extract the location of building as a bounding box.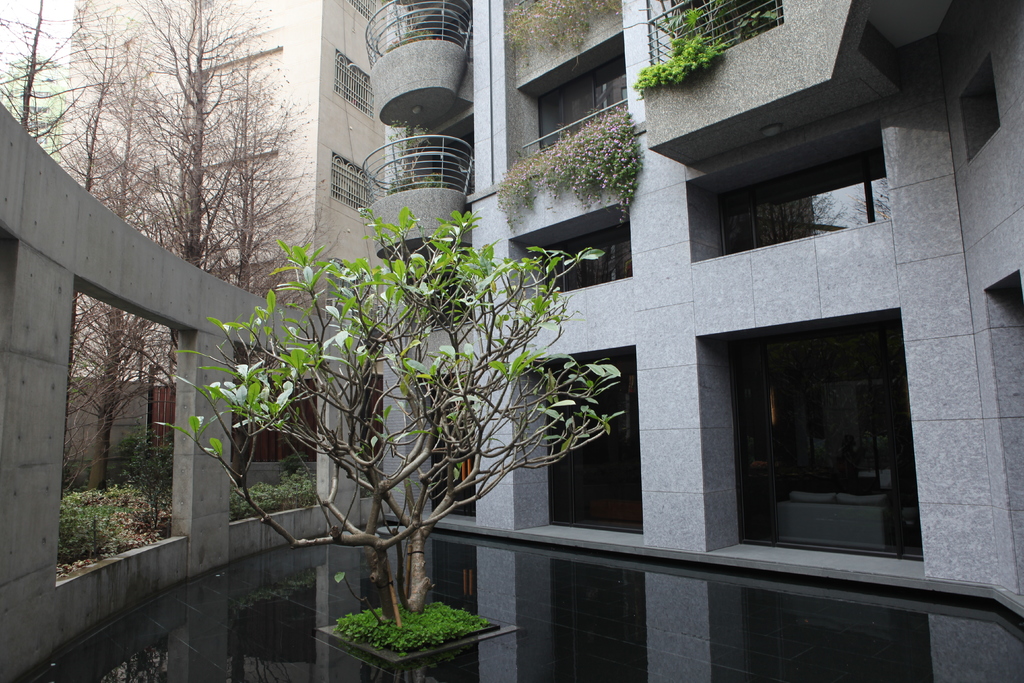
<region>0, 103, 312, 682</region>.
